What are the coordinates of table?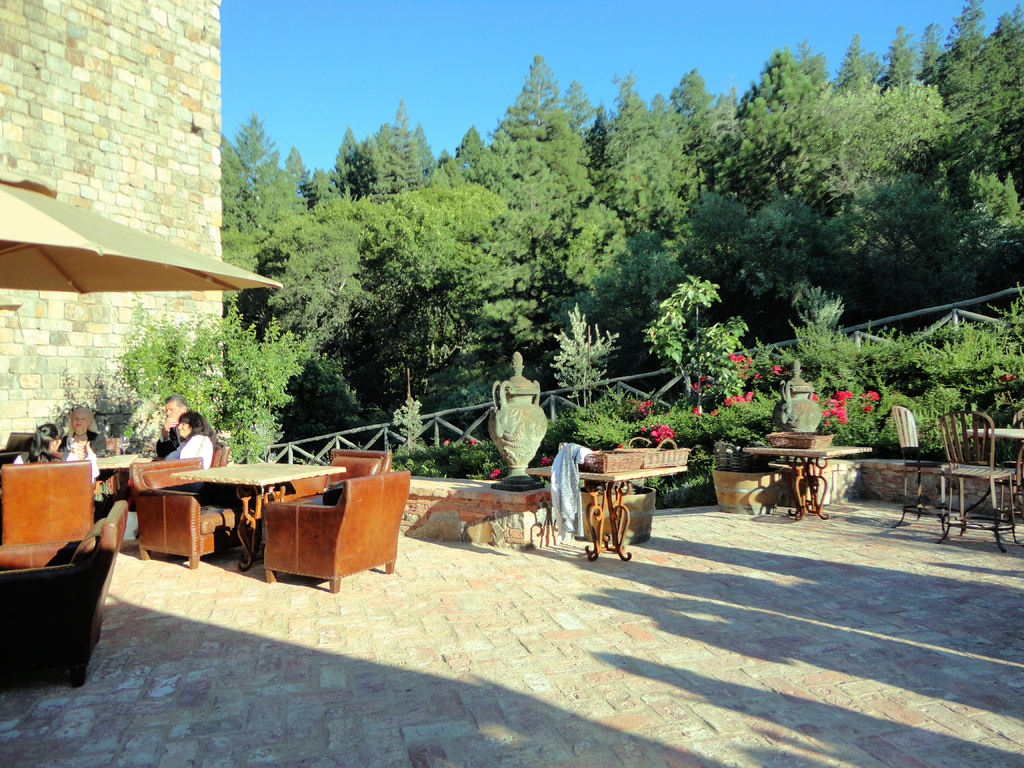
170/460/353/572.
